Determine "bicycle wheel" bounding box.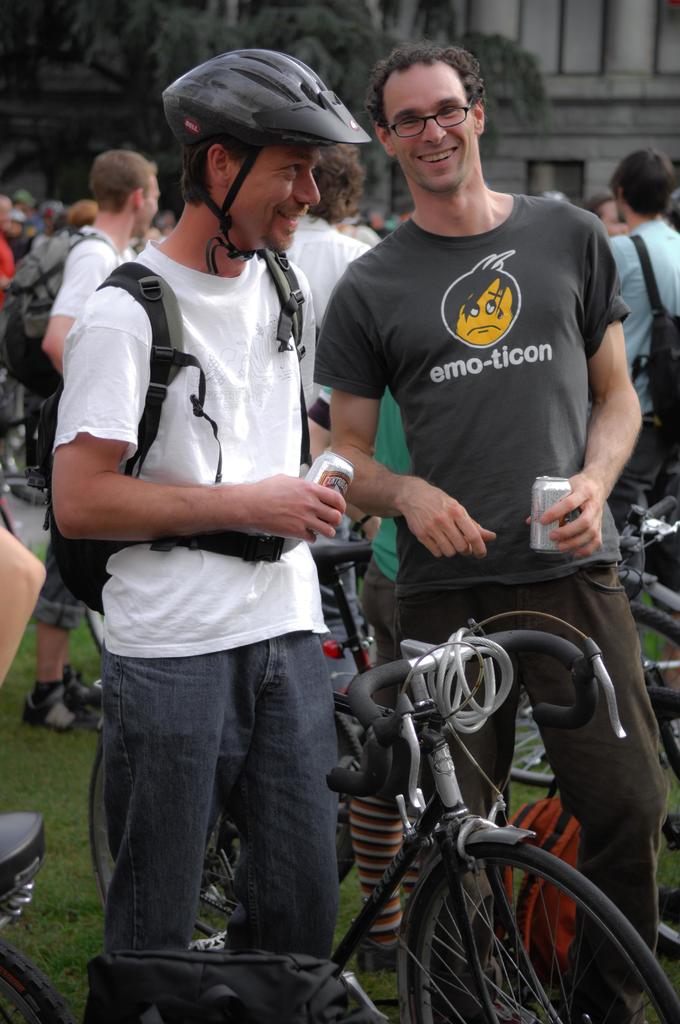
Determined: [84, 749, 238, 950].
